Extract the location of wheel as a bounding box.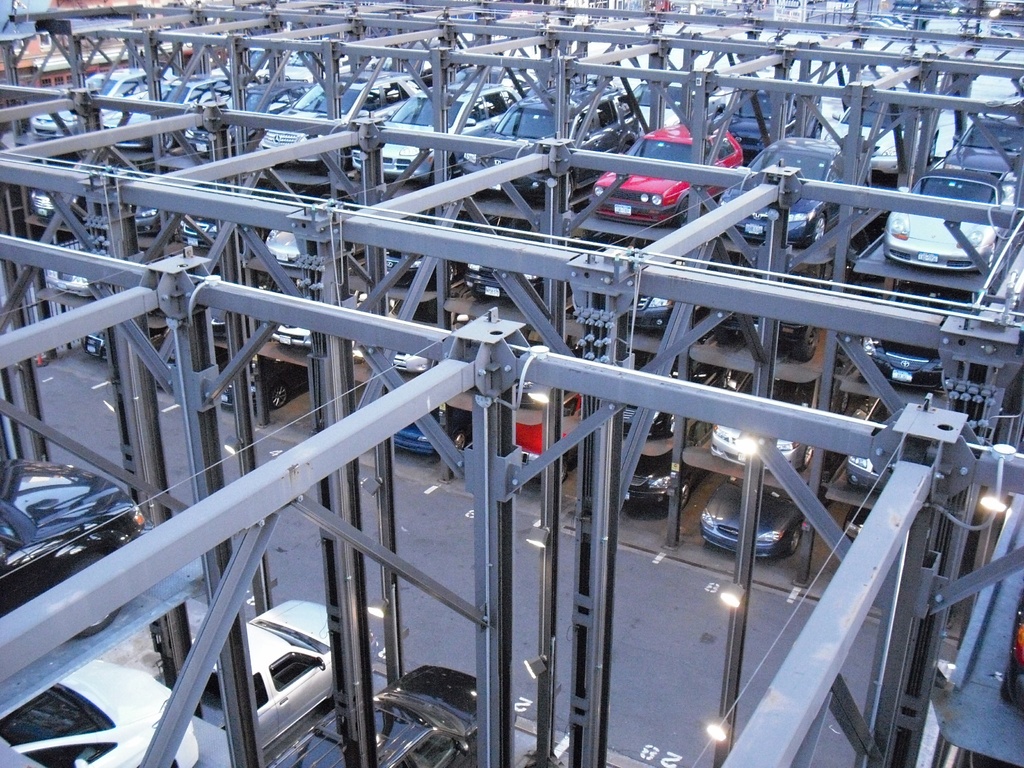
bbox=[550, 456, 572, 484].
